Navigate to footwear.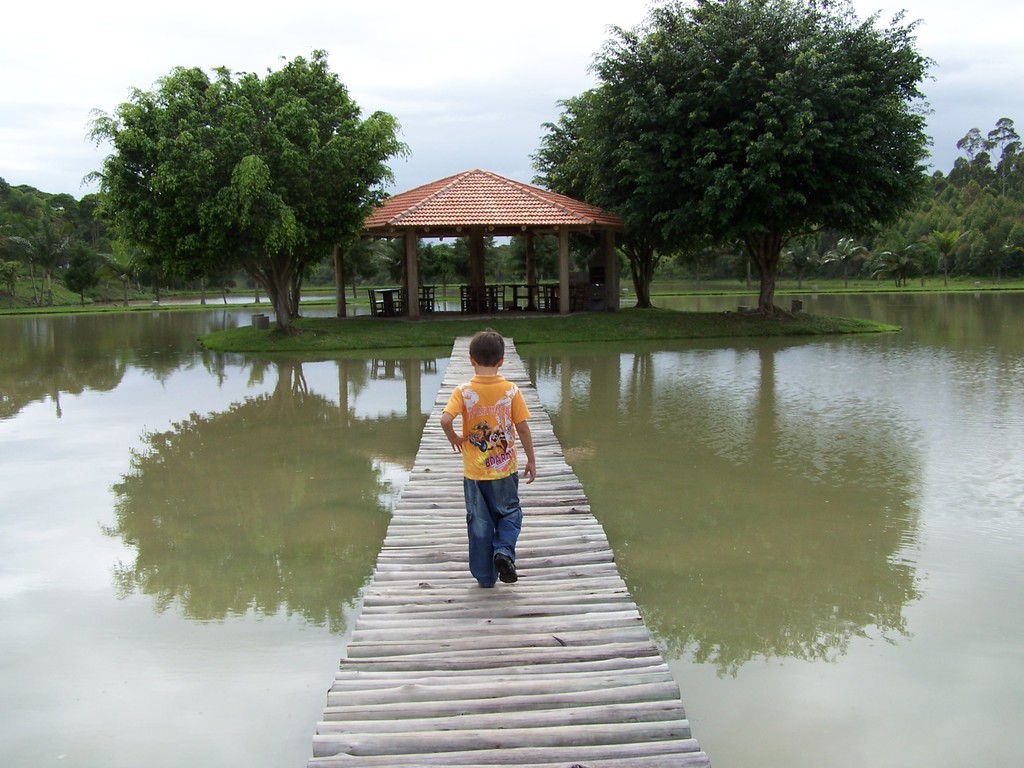
Navigation target: 491/556/517/582.
